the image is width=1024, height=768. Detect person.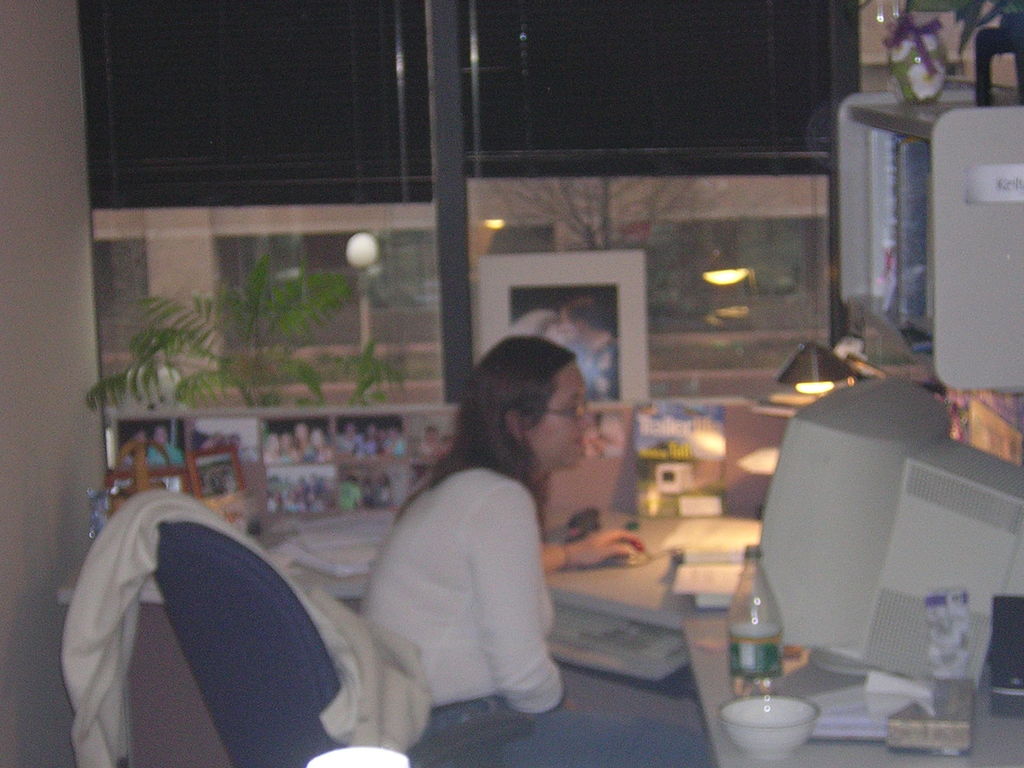
Detection: {"x1": 335, "y1": 326, "x2": 589, "y2": 764}.
